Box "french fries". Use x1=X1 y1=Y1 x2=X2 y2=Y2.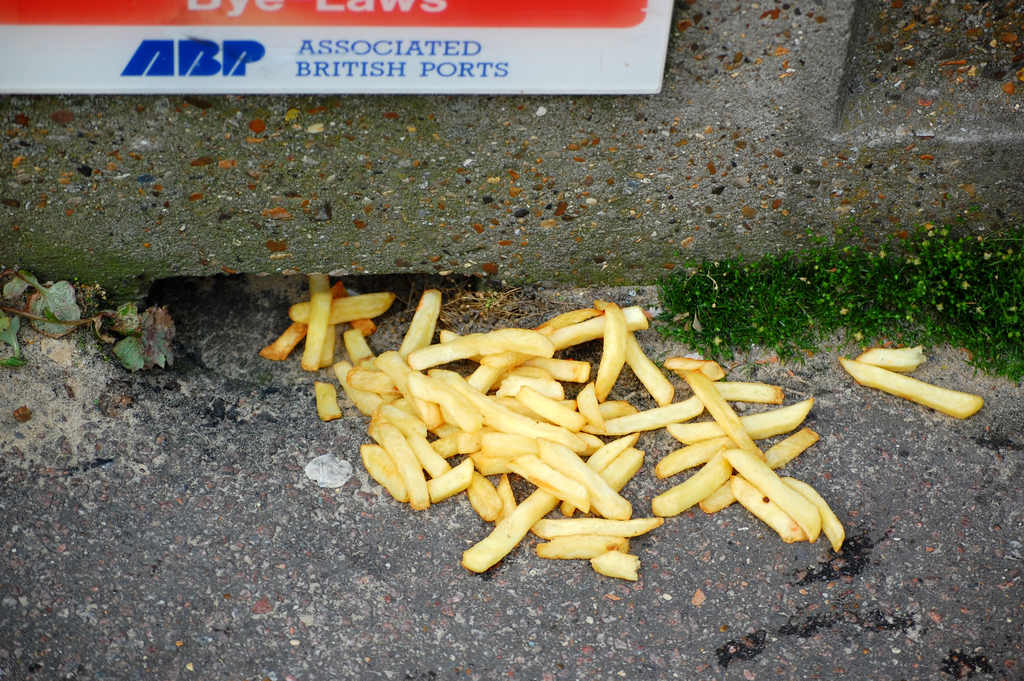
x1=534 y1=534 x2=622 y2=556.
